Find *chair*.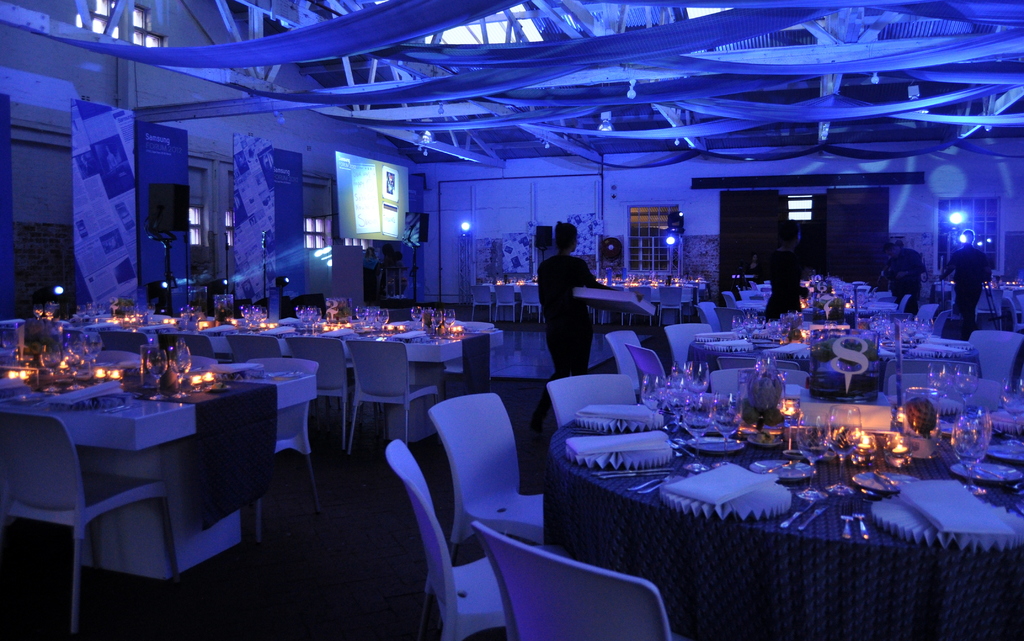
541:375:635:429.
